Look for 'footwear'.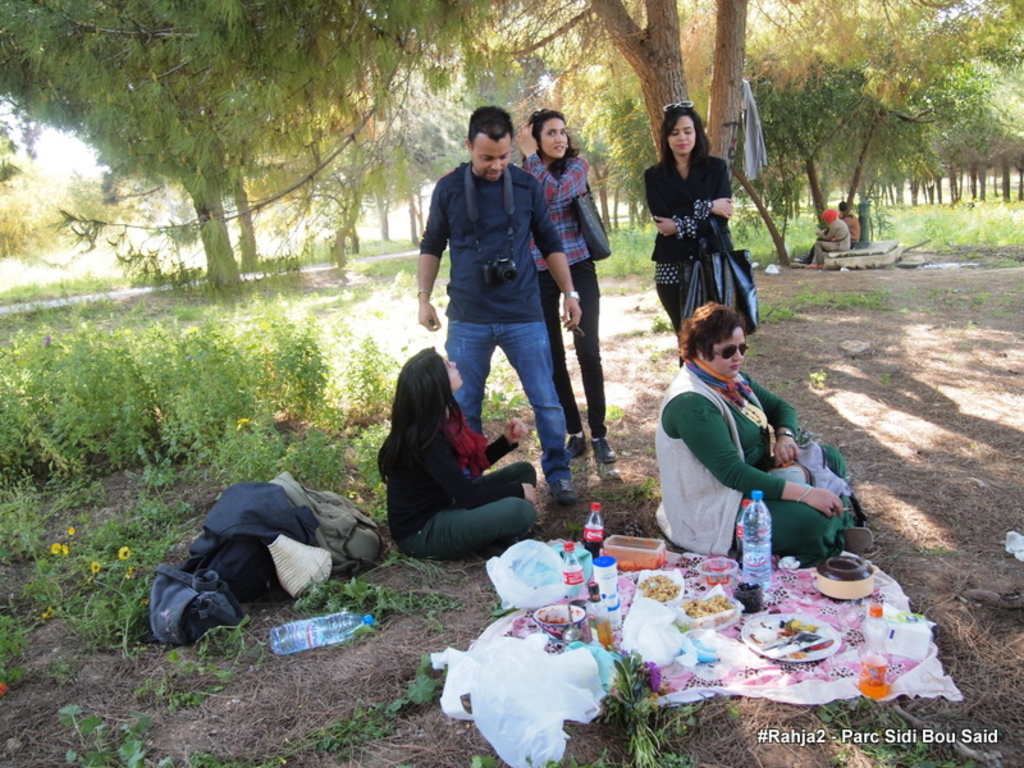
Found: locate(549, 477, 572, 504).
